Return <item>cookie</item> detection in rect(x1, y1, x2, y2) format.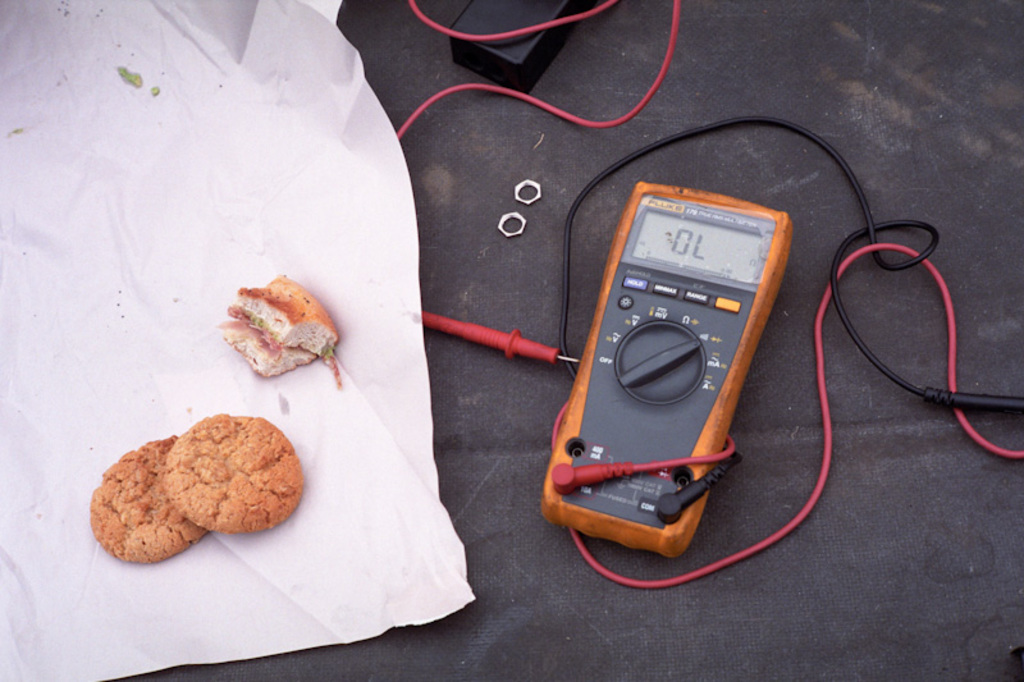
rect(160, 409, 307, 532).
